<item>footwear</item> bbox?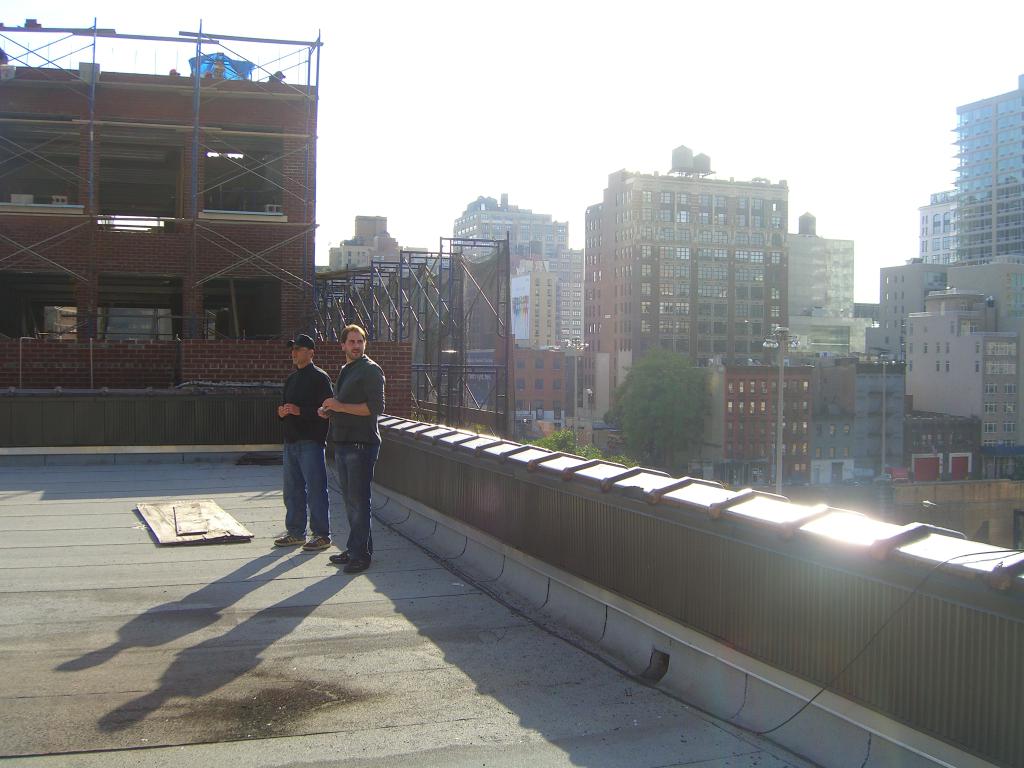
left=303, top=533, right=333, bottom=548
